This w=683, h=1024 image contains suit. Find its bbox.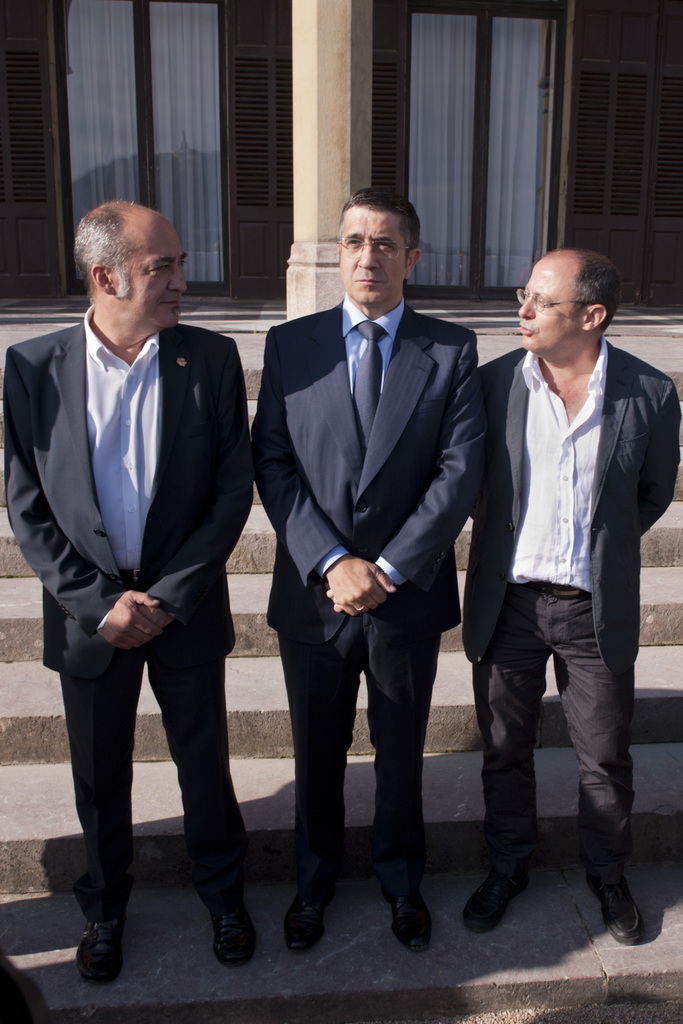
region(236, 282, 480, 902).
